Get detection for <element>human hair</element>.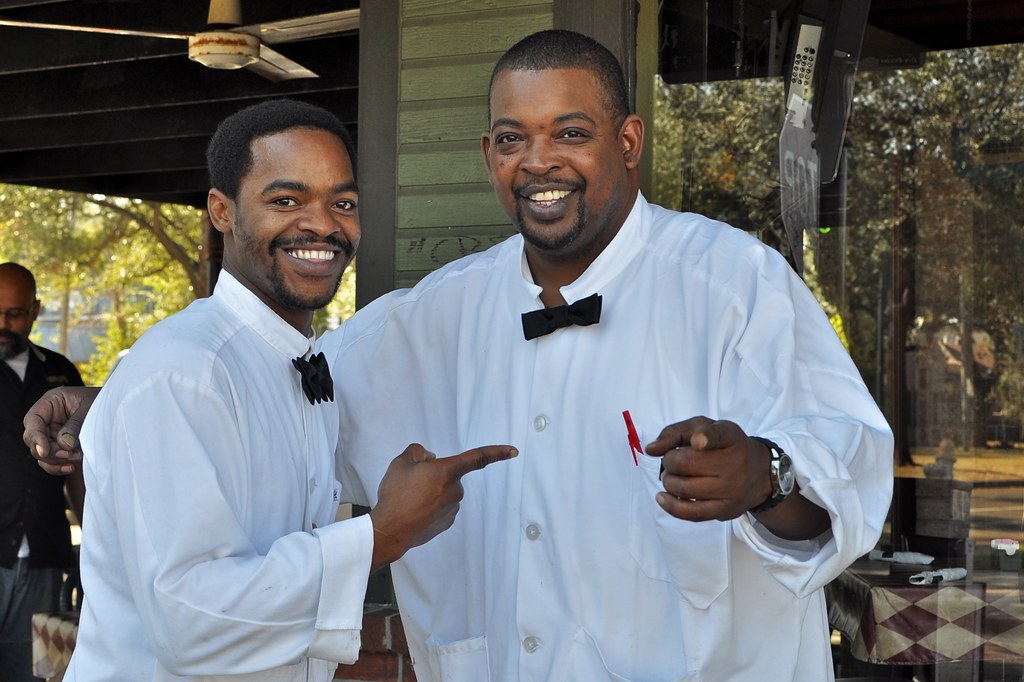
Detection: bbox(0, 261, 39, 303).
